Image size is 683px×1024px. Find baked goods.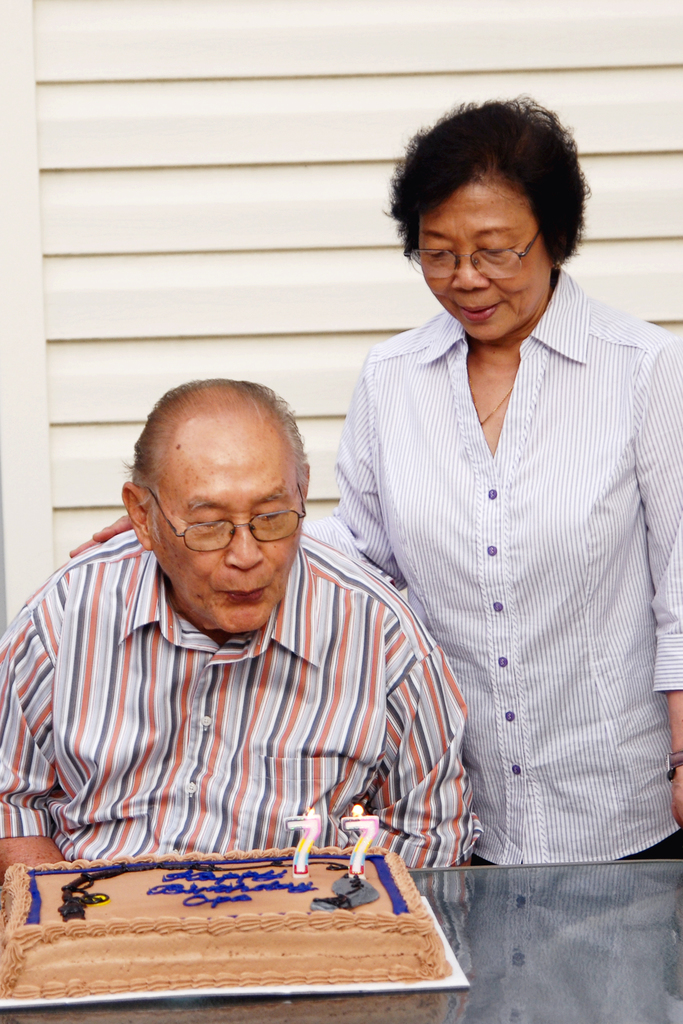
[left=0, top=846, right=456, bottom=996].
